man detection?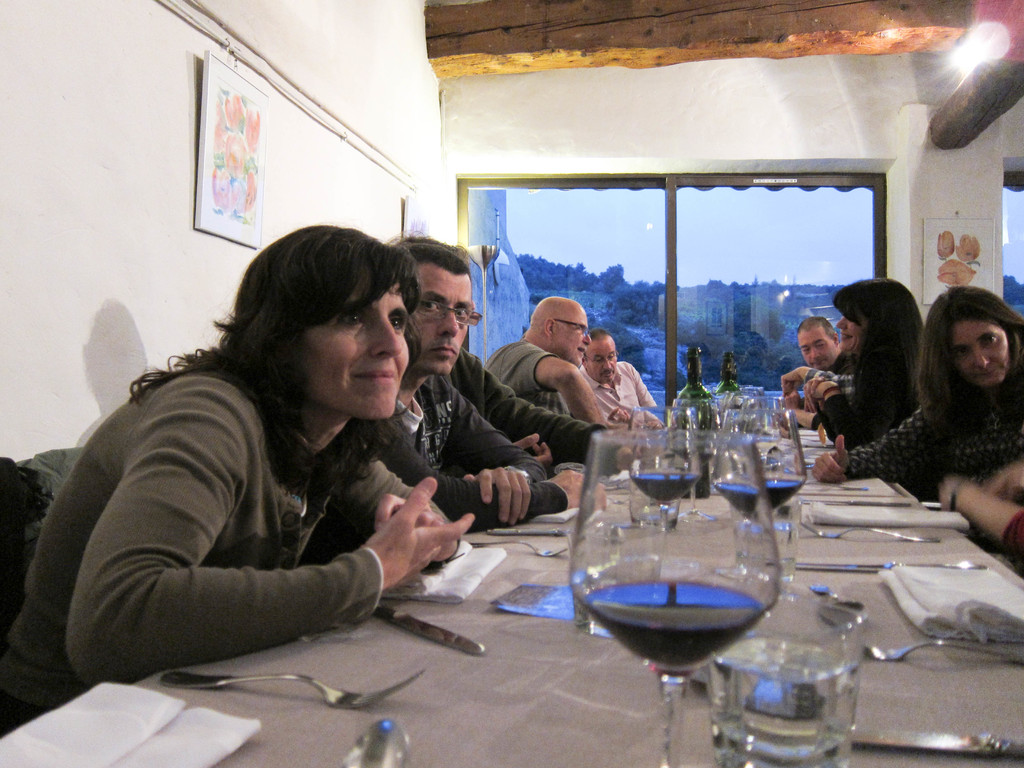
[x1=579, y1=328, x2=659, y2=404]
